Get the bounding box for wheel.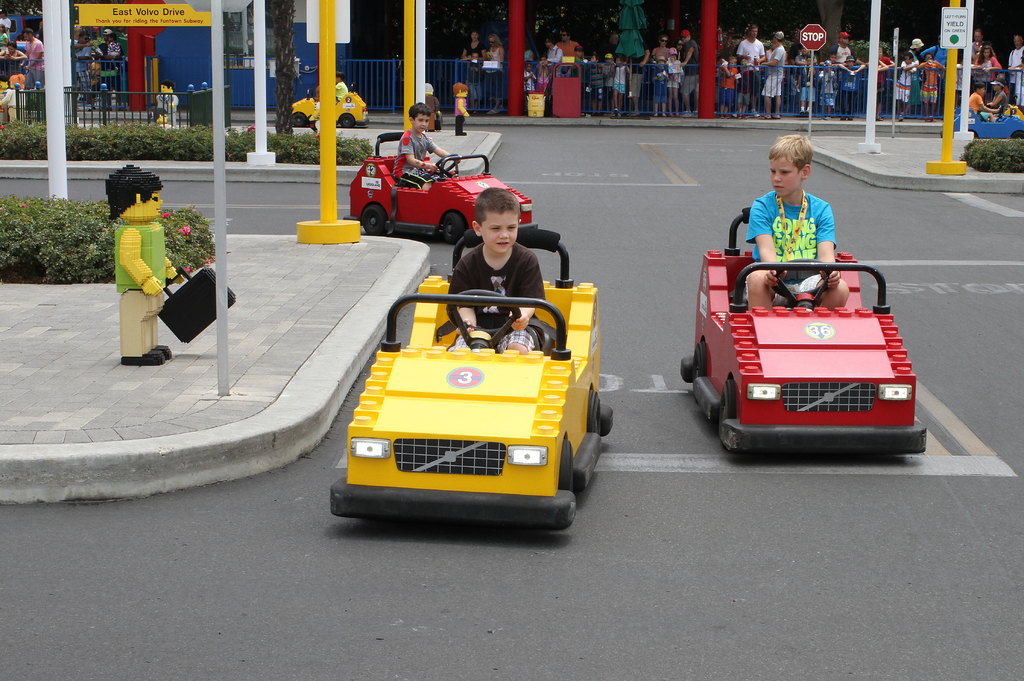
bbox=[995, 106, 1001, 115].
